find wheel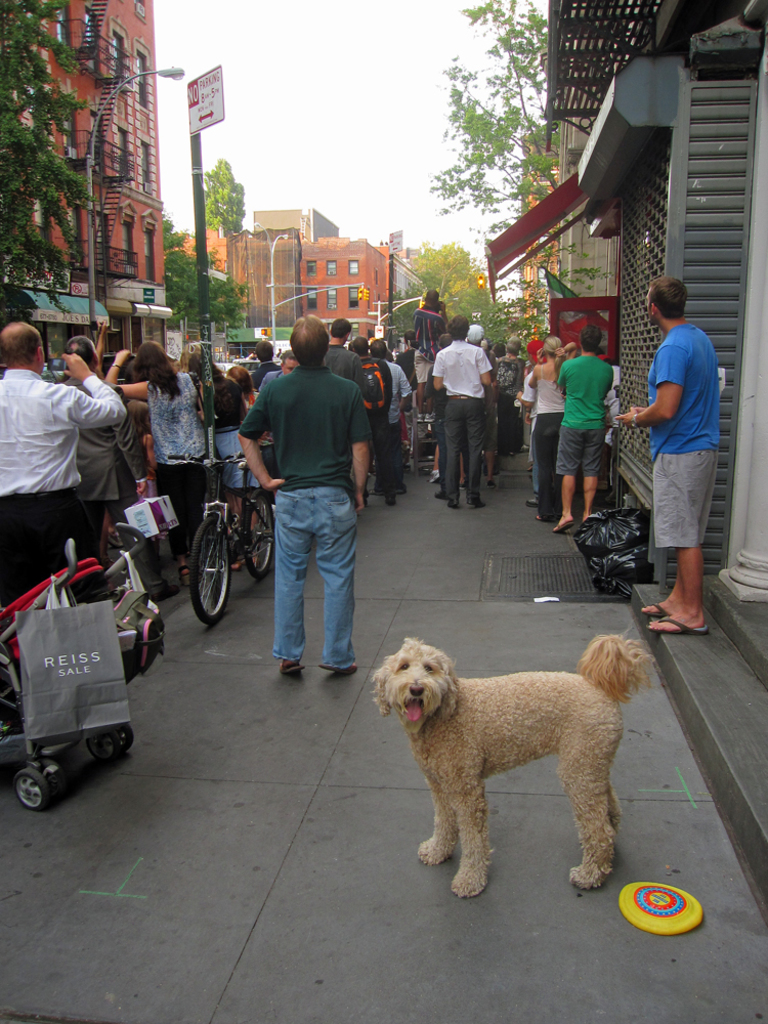
locate(242, 489, 278, 579)
